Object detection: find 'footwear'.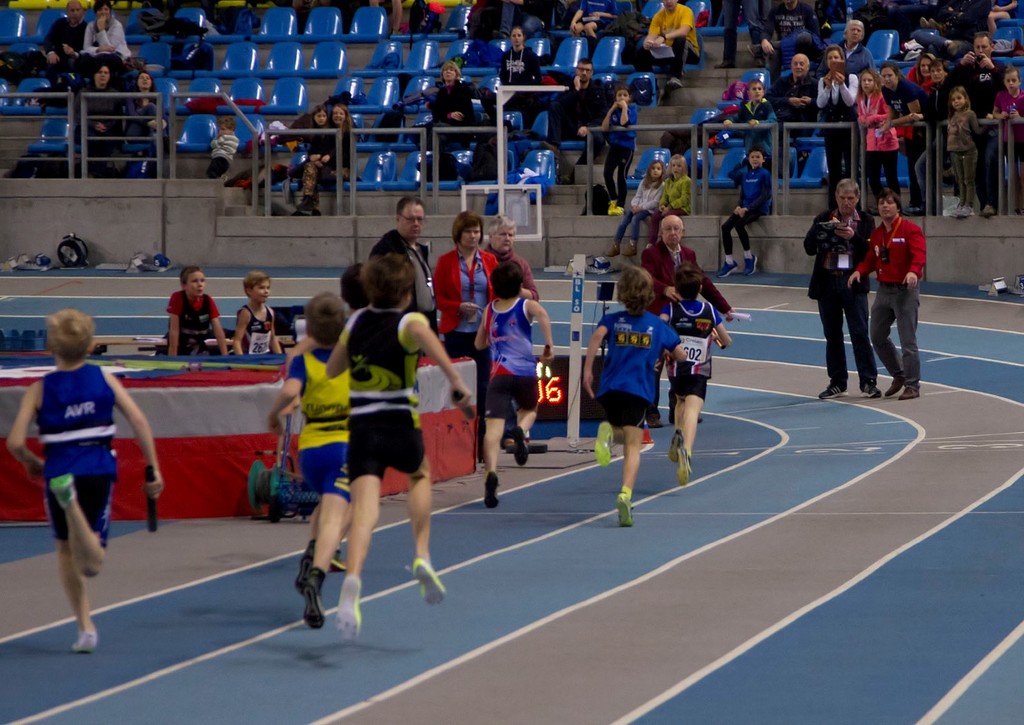
620,242,642,258.
